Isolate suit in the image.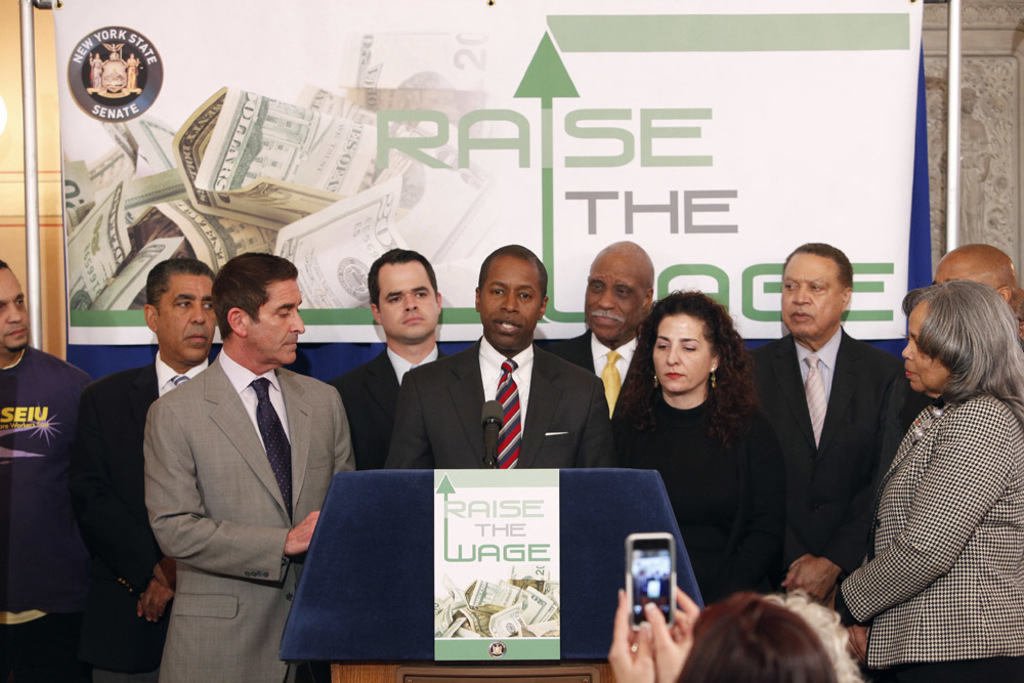
Isolated region: bbox=(788, 396, 1023, 674).
